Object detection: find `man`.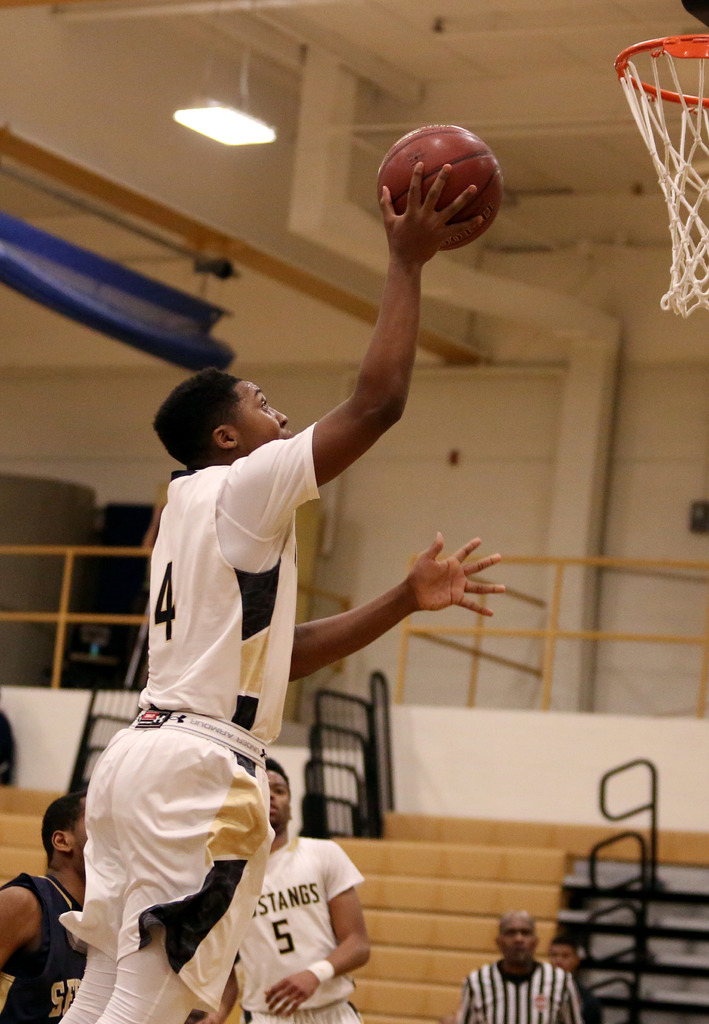
bbox=(548, 940, 601, 1023).
